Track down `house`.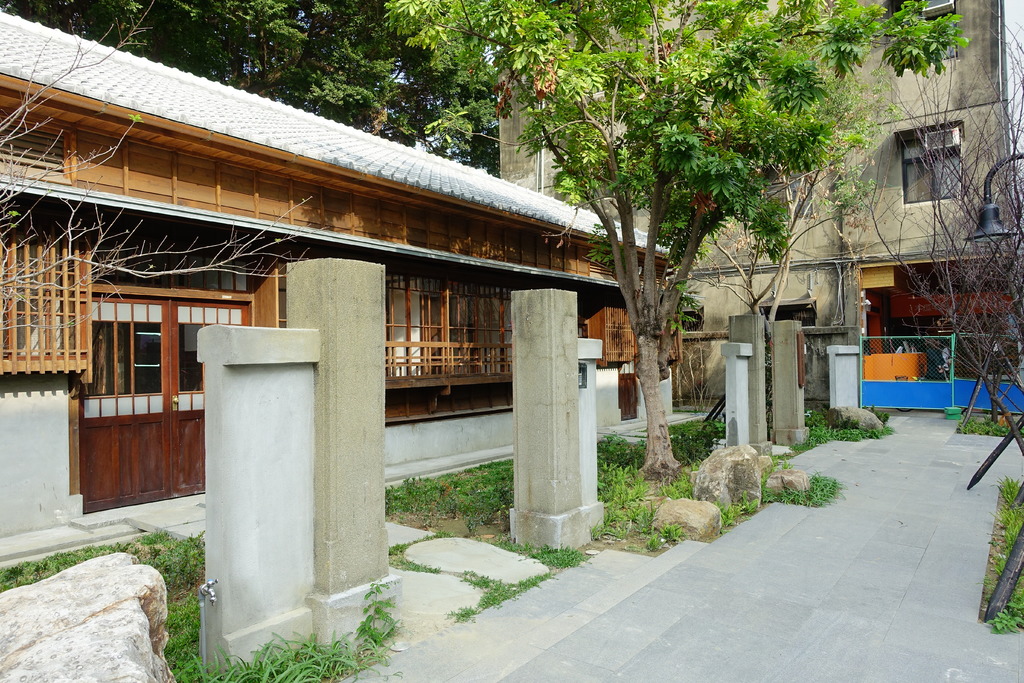
Tracked to (0, 54, 677, 568).
